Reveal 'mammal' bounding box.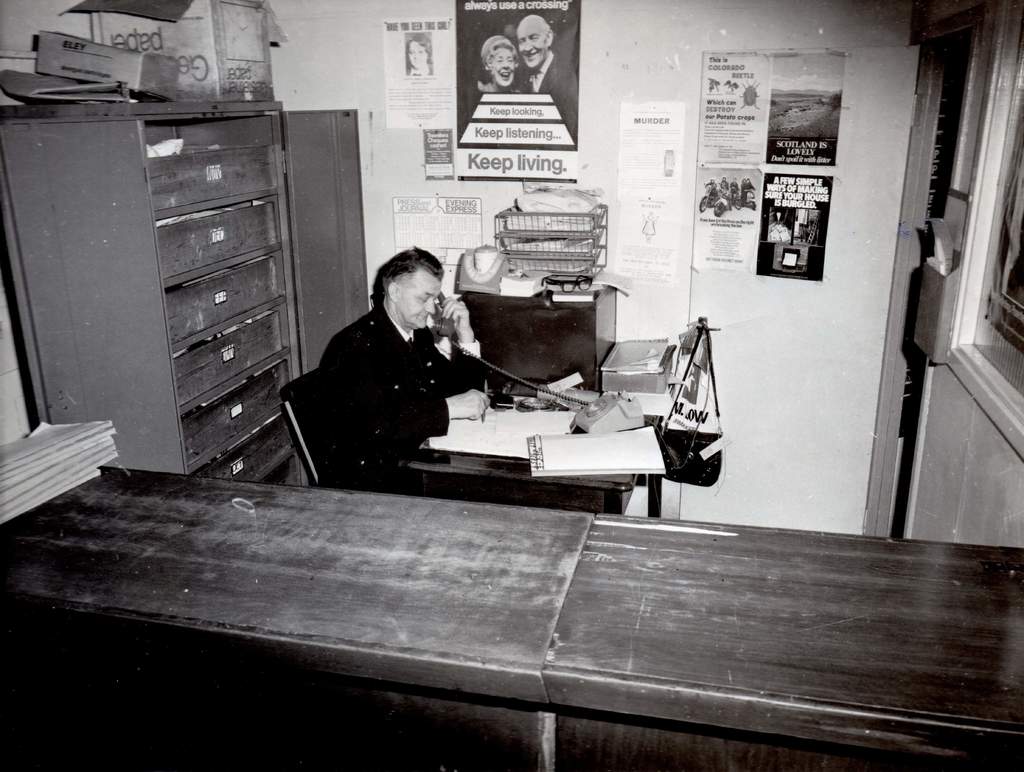
Revealed: detection(269, 246, 492, 492).
